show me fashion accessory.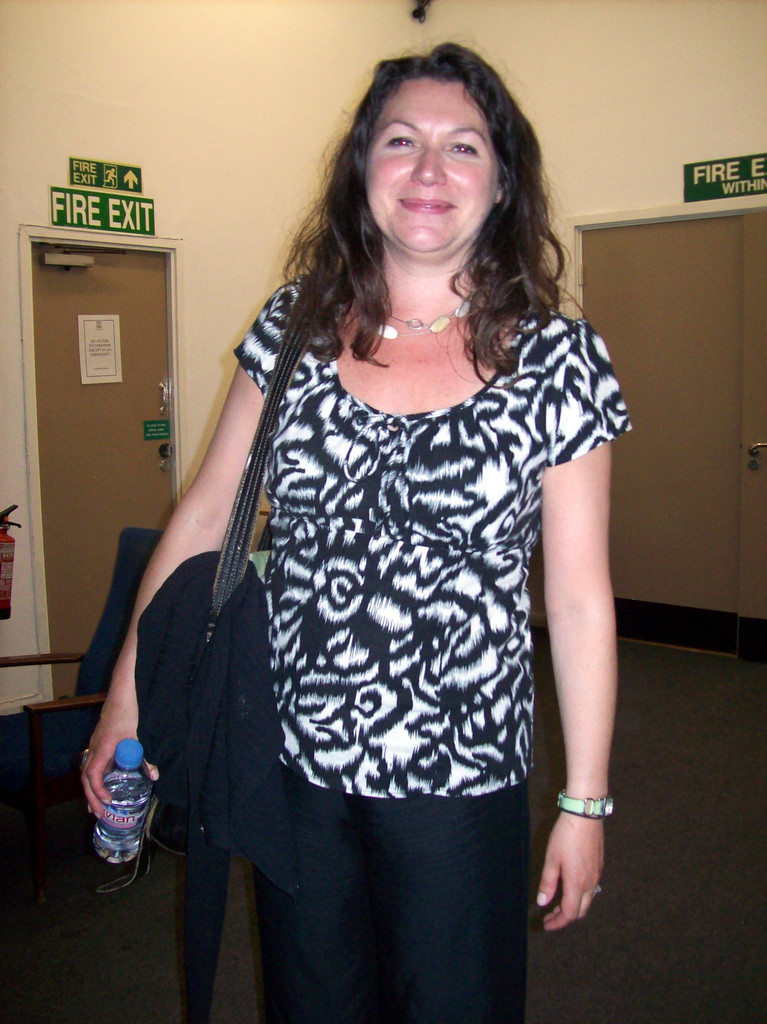
fashion accessory is here: [x1=554, y1=792, x2=612, y2=818].
